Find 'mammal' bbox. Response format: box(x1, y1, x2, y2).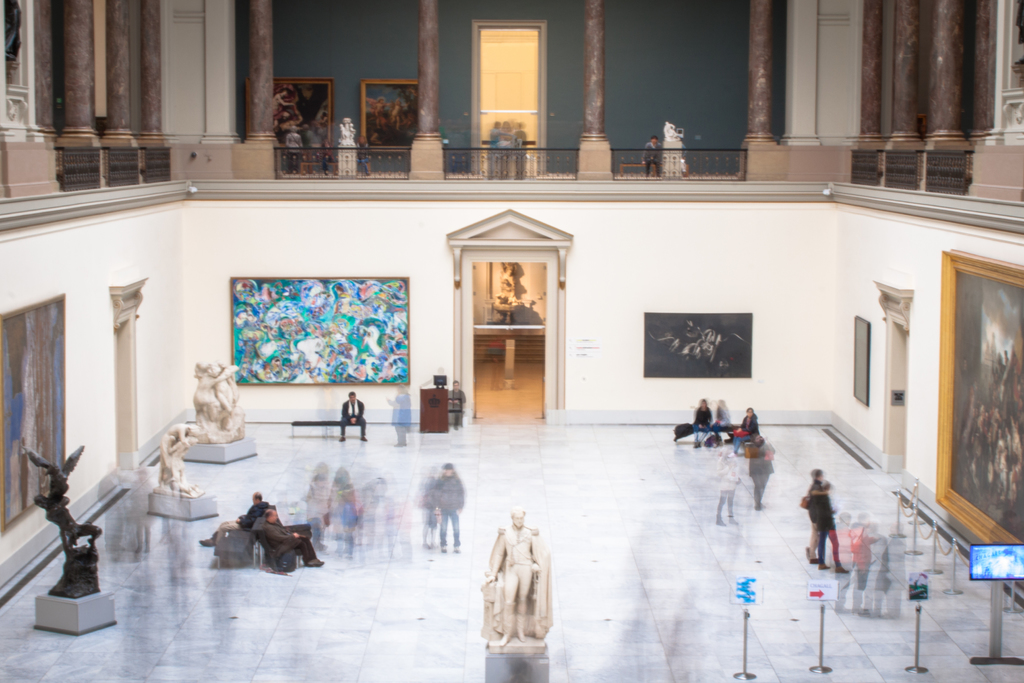
box(472, 507, 568, 646).
